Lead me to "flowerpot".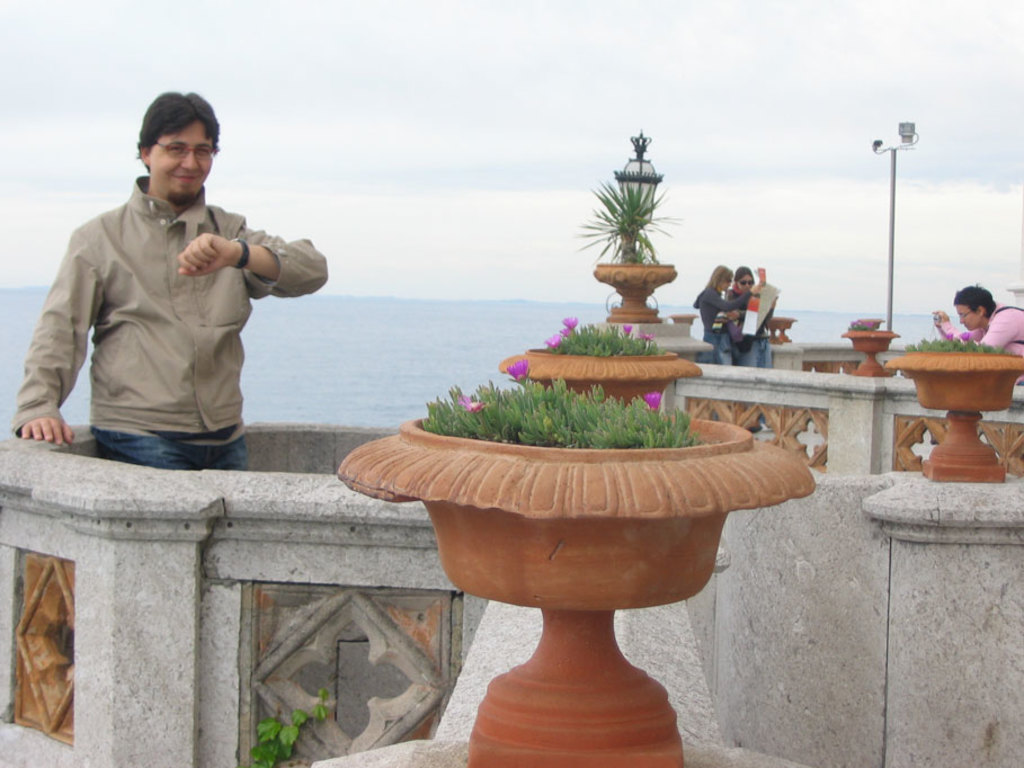
Lead to bbox=(336, 382, 858, 611).
